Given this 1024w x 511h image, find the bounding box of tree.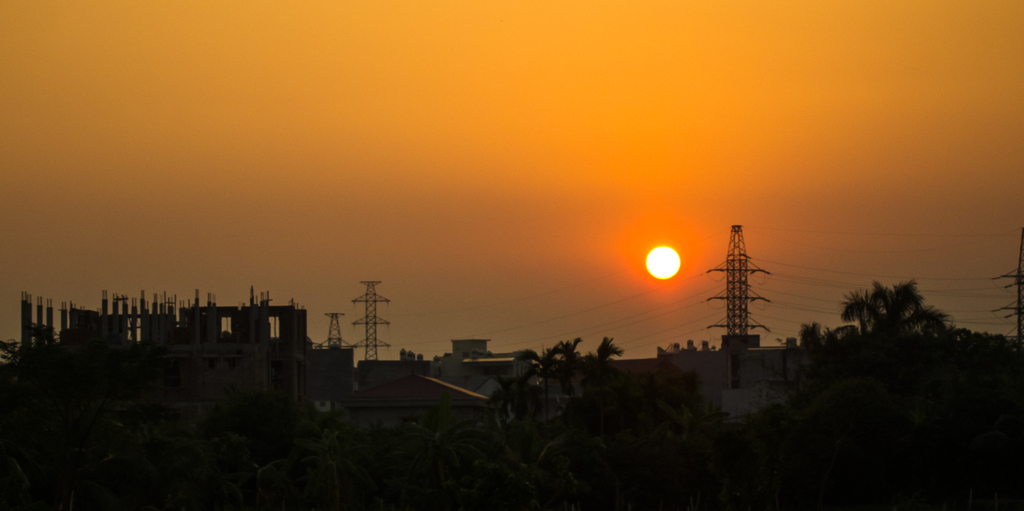
552,332,625,378.
